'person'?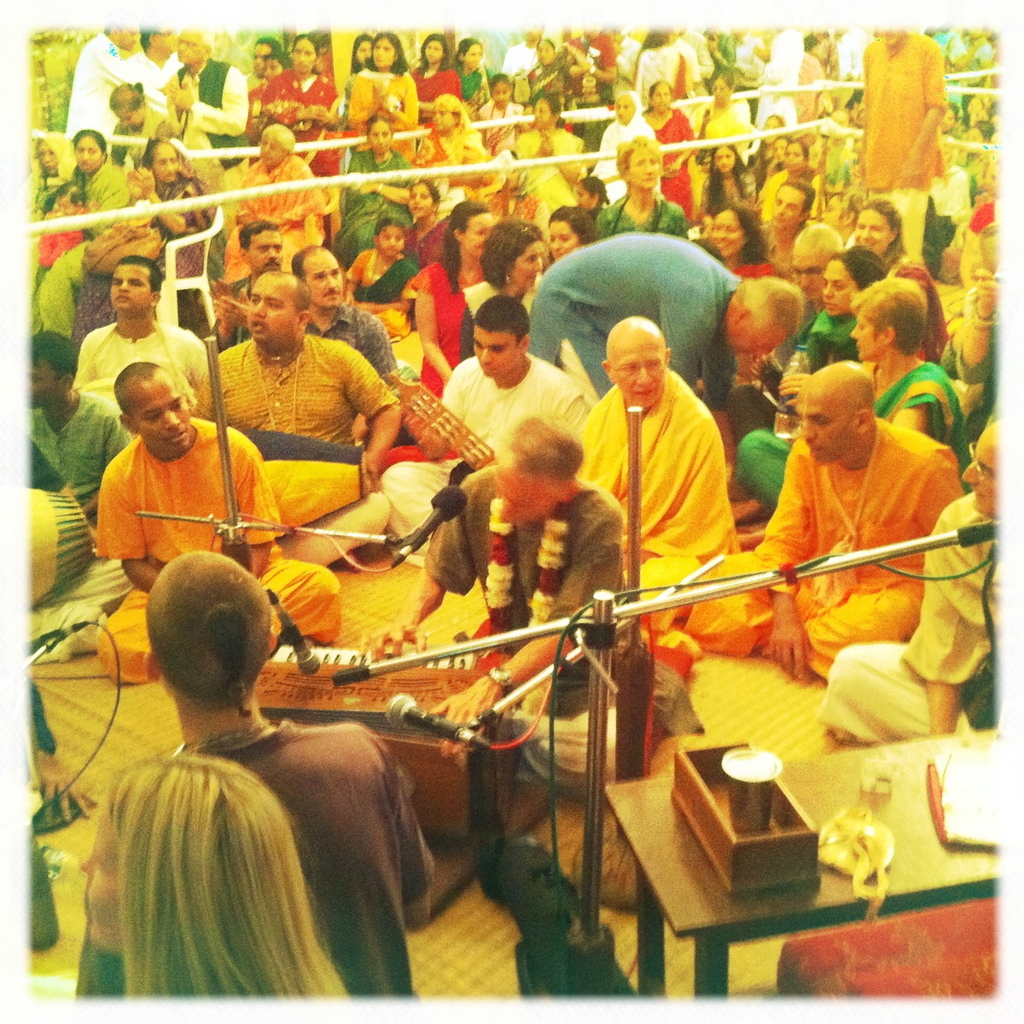
x1=586, y1=296, x2=756, y2=643
